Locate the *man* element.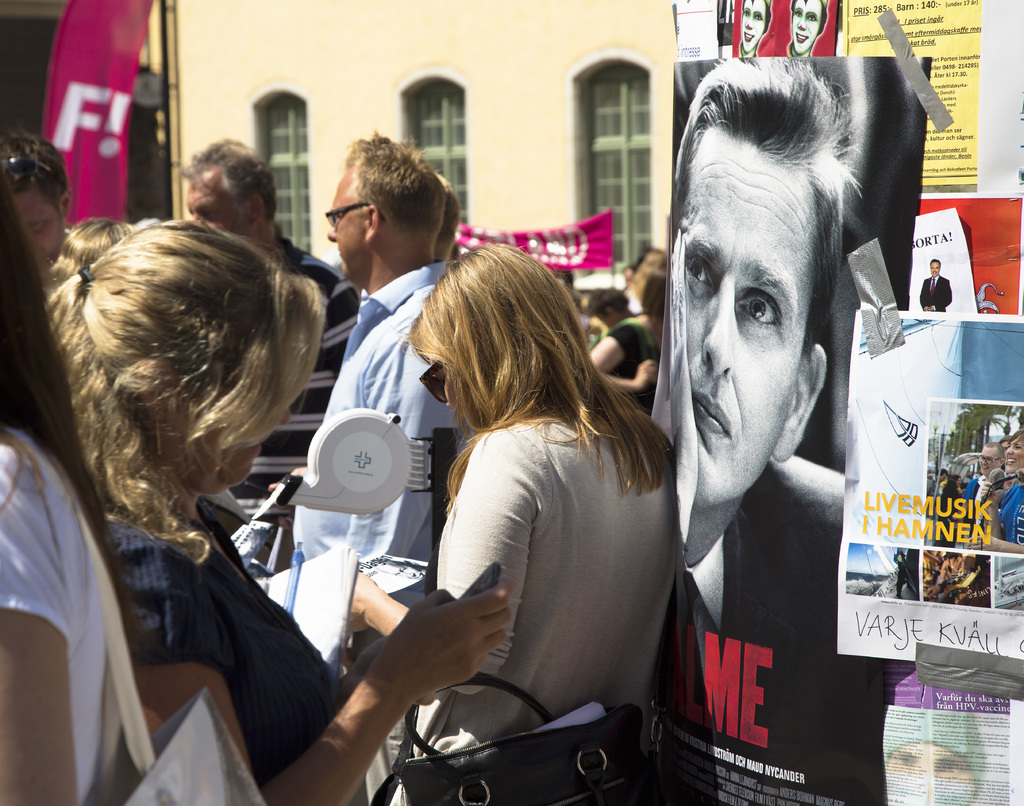
Element bbox: (left=648, top=53, right=883, bottom=805).
